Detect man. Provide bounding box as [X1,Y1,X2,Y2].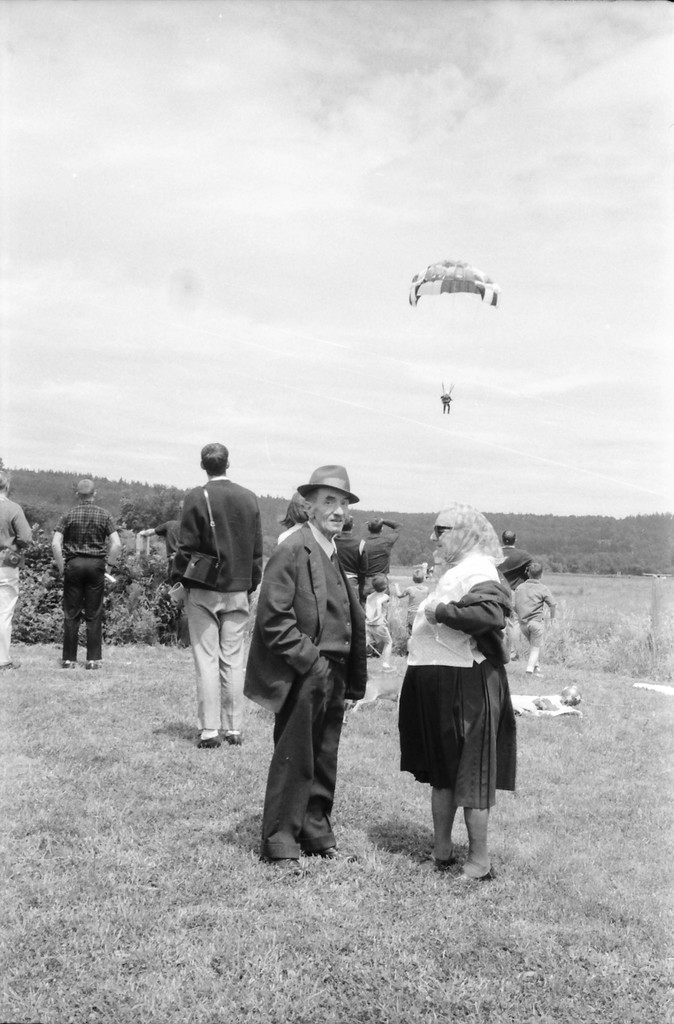
[361,516,398,659].
